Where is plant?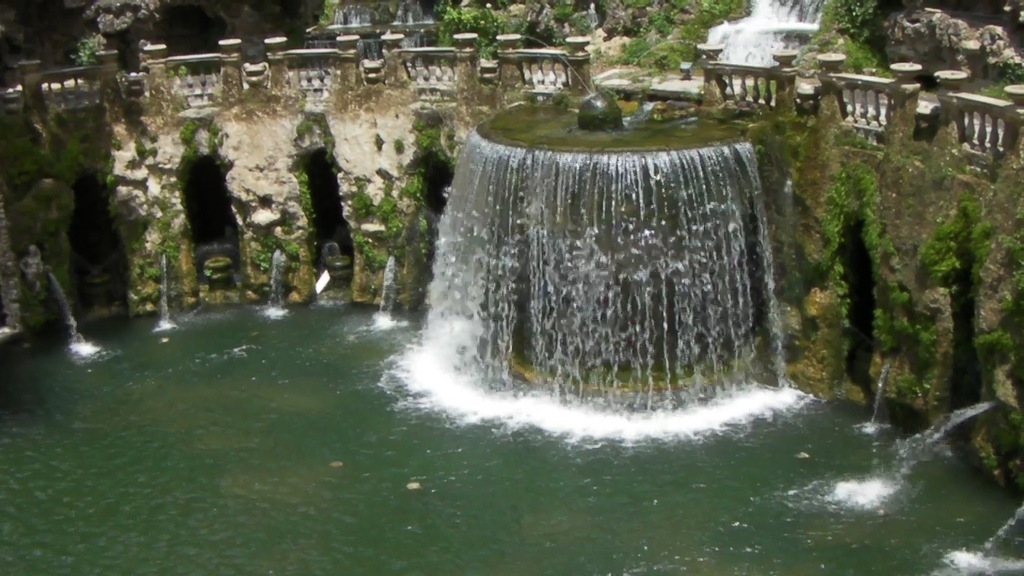
box(167, 61, 190, 80).
